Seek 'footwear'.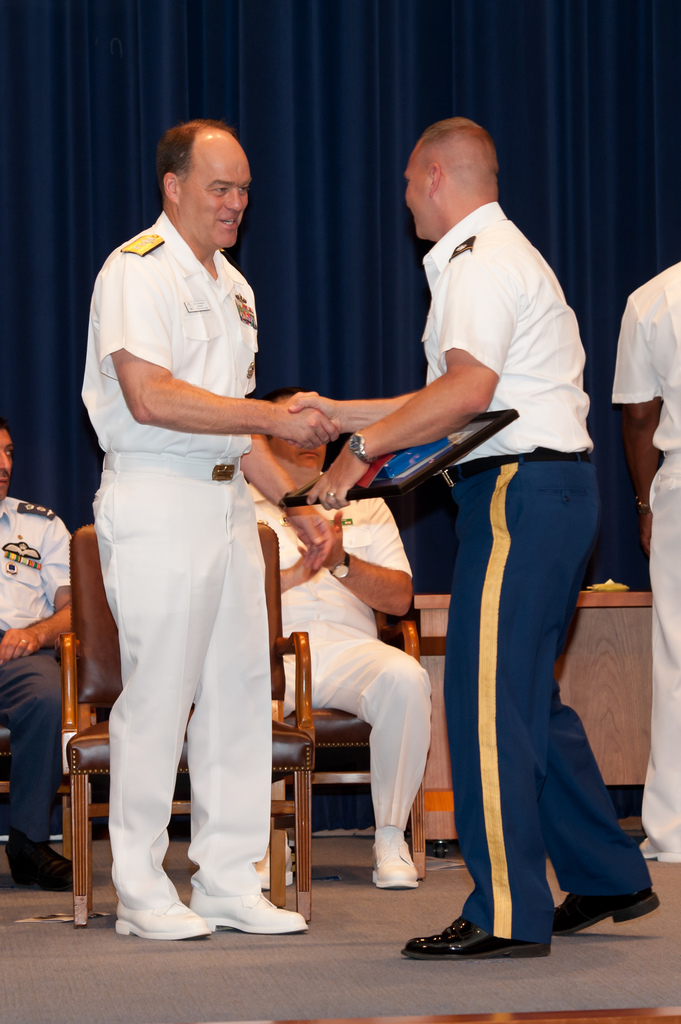
box(192, 889, 309, 936).
